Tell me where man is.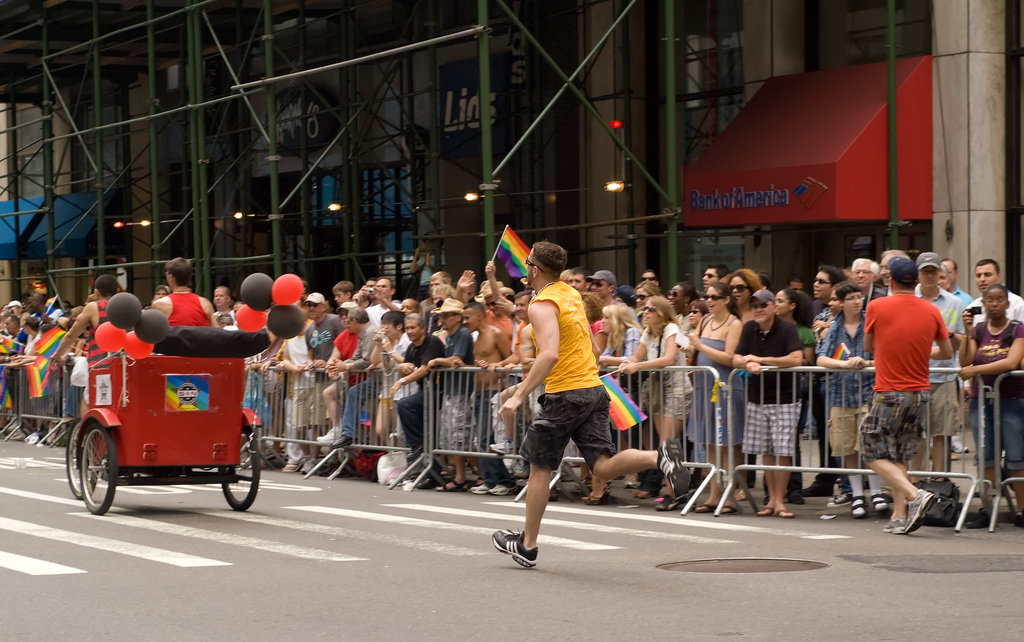
man is at [562,263,586,293].
